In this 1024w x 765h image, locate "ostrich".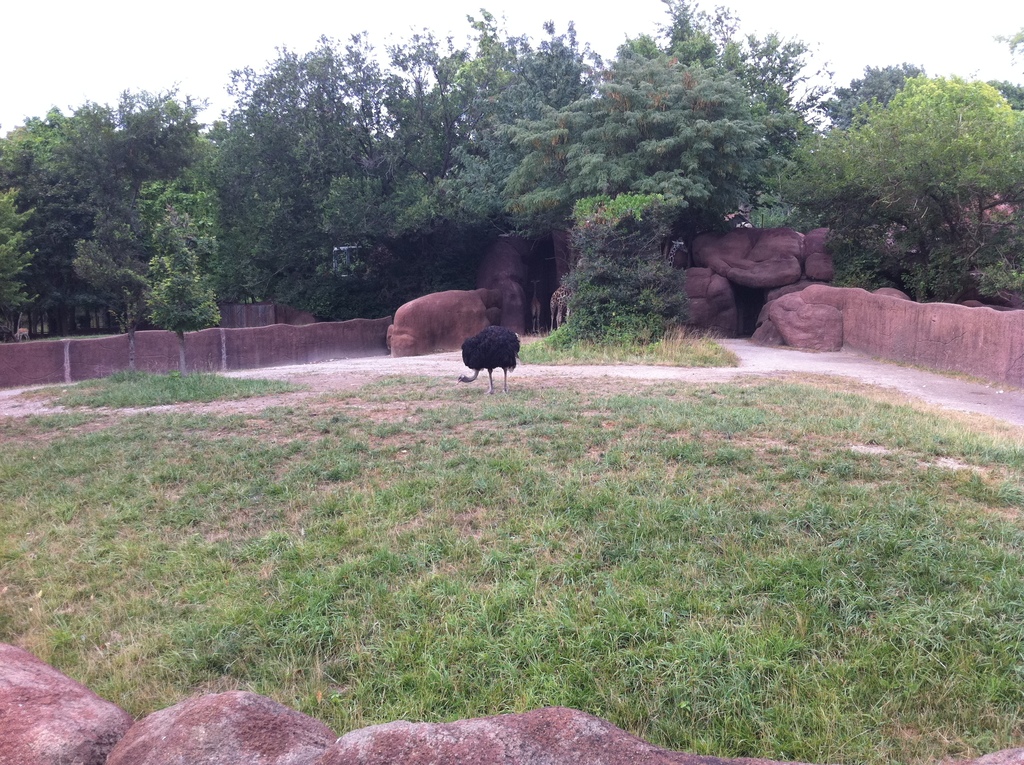
Bounding box: l=463, t=316, r=536, b=391.
